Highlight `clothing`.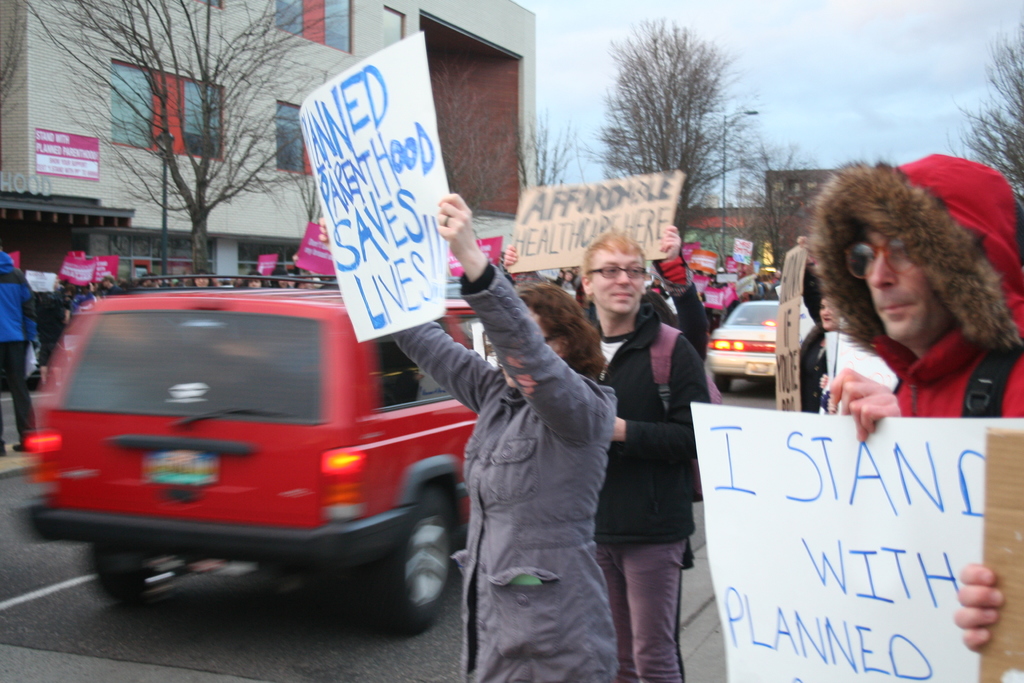
Highlighted region: 596 306 720 682.
